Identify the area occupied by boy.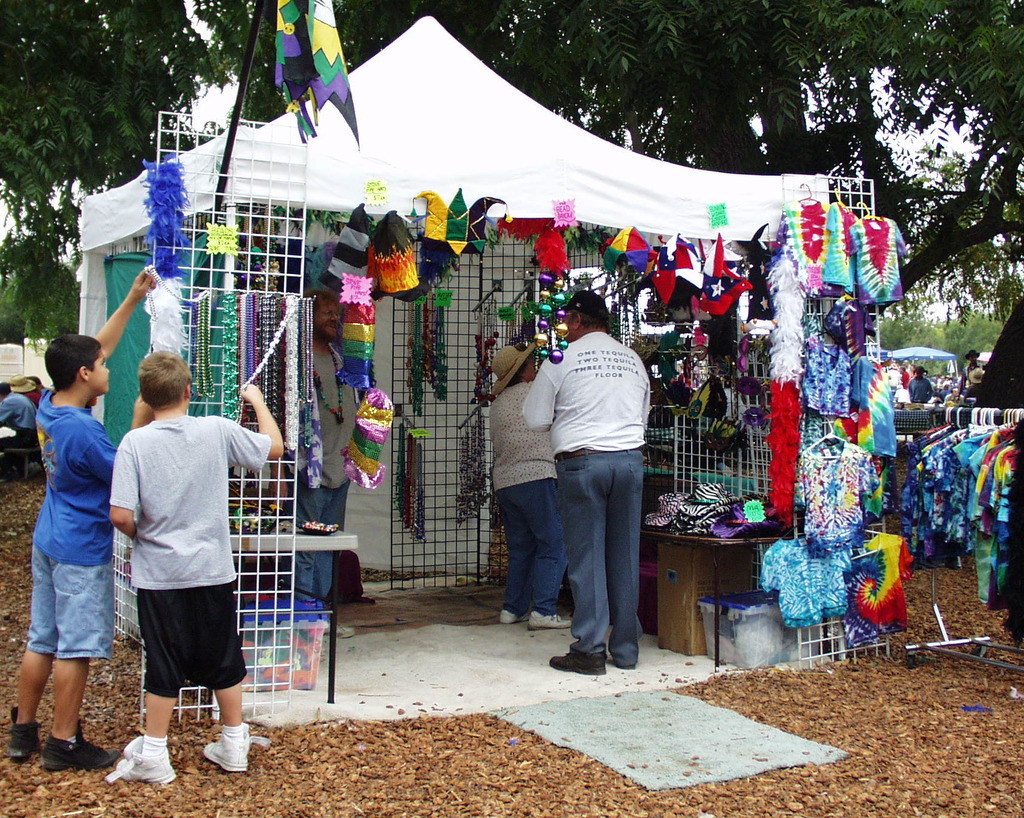
Area: [108, 349, 285, 788].
